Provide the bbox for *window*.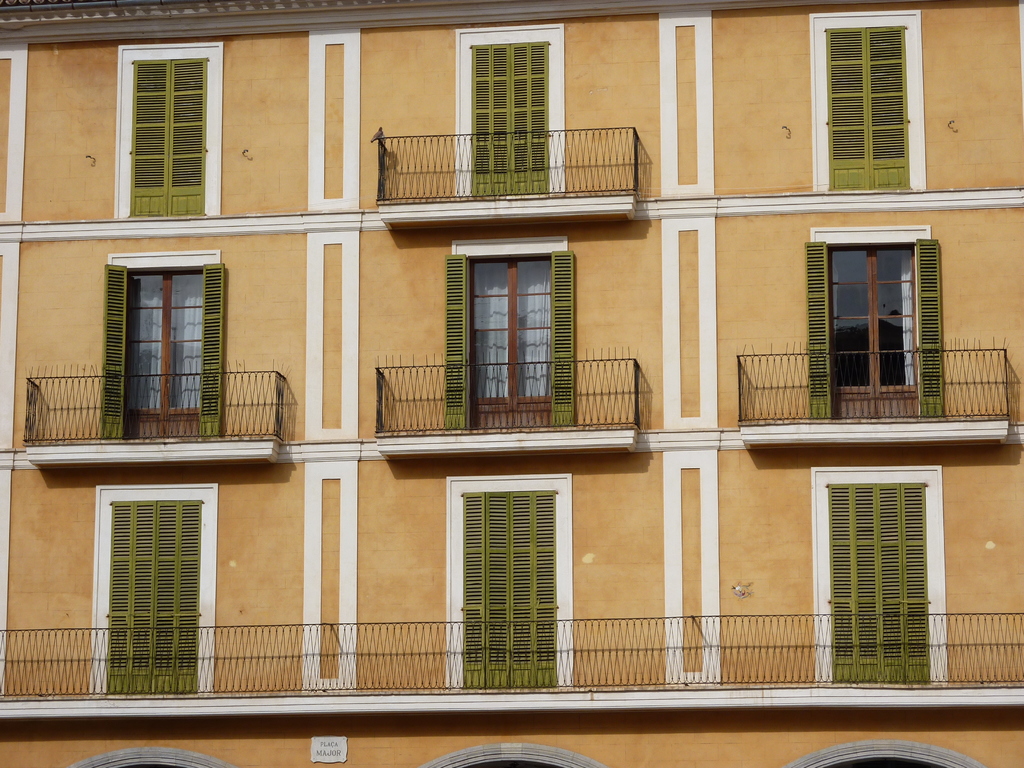
[463,38,561,206].
